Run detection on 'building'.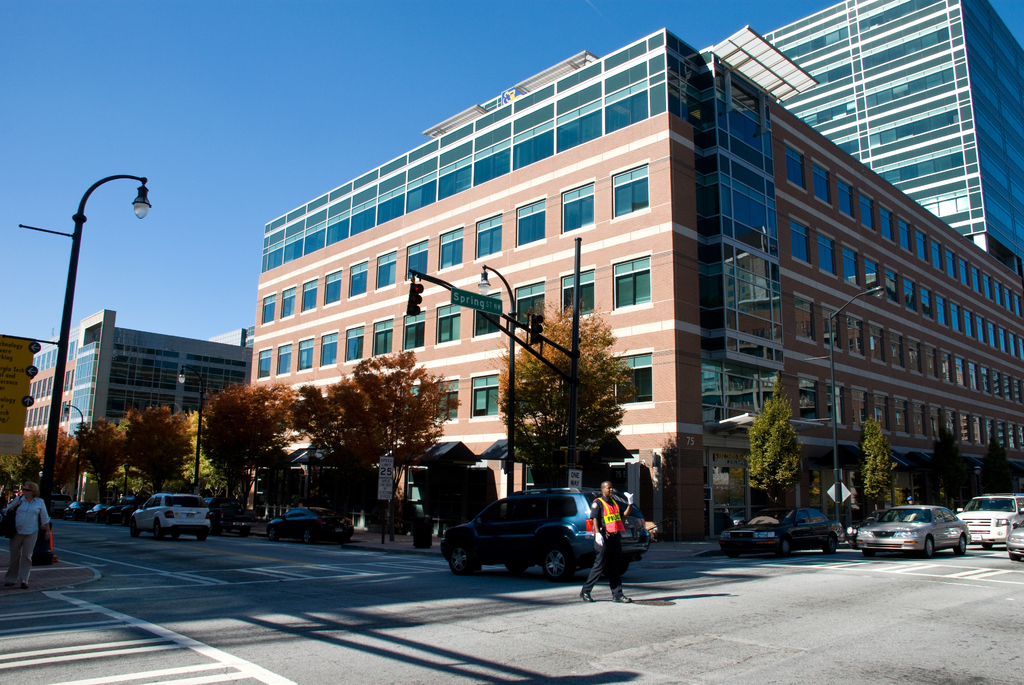
Result: [19,302,263,448].
